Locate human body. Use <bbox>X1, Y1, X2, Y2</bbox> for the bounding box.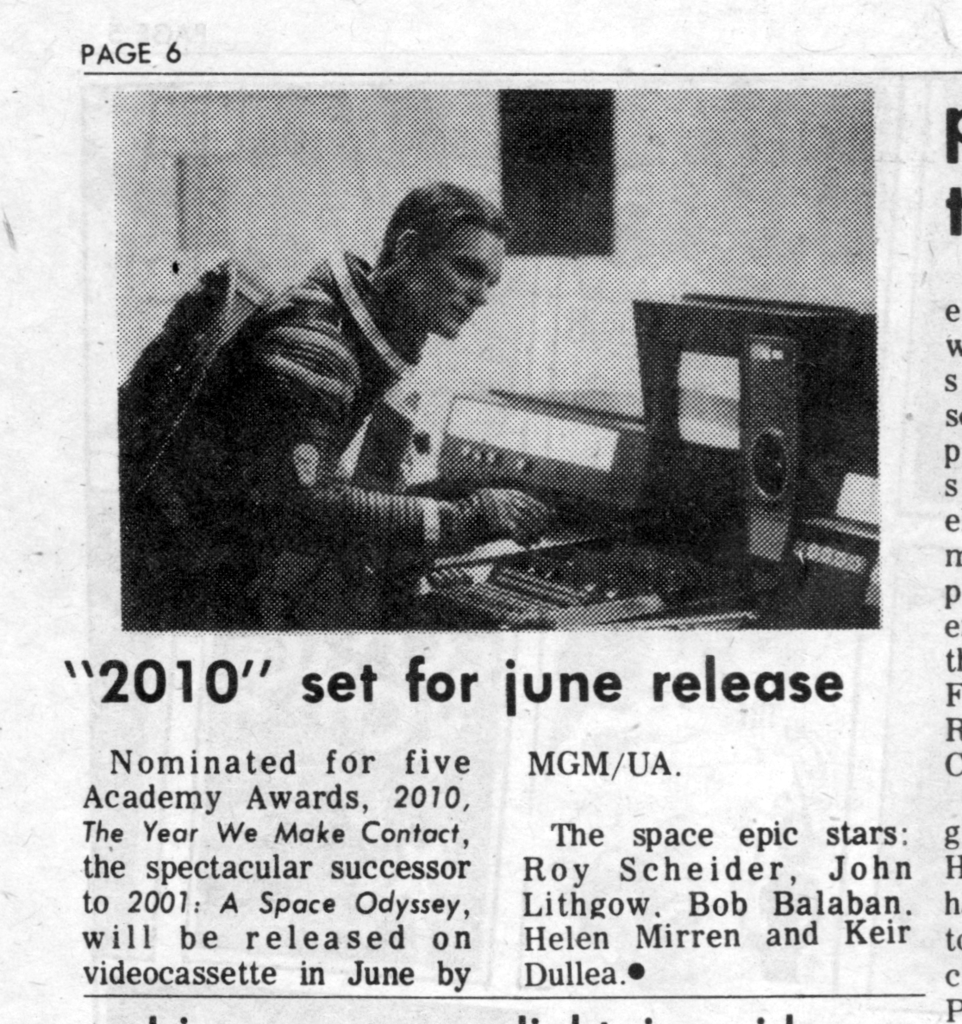
<bbox>78, 183, 548, 630</bbox>.
